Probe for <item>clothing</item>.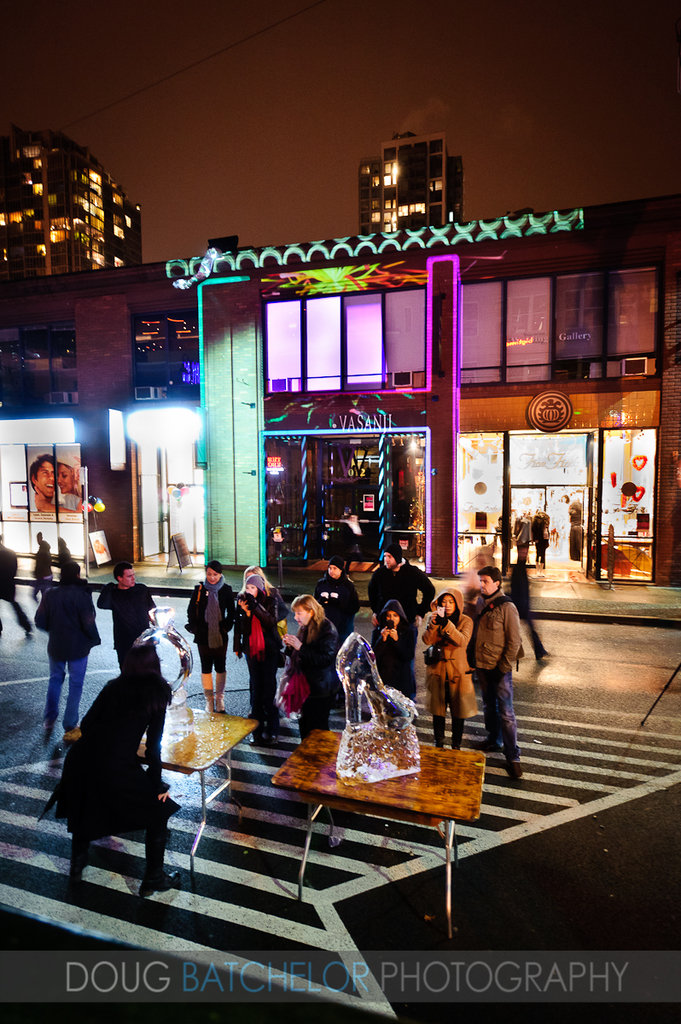
Probe result: {"left": 365, "top": 535, "right": 434, "bottom": 618}.
